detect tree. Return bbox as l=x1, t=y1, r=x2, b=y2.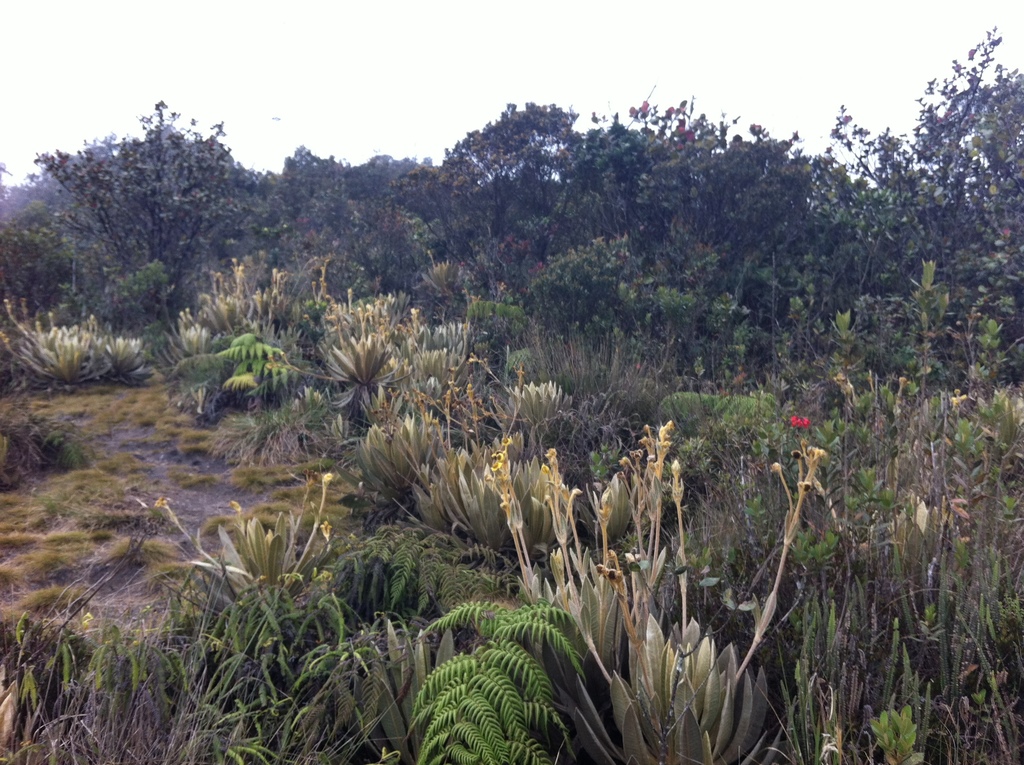
l=21, t=96, r=237, b=321.
